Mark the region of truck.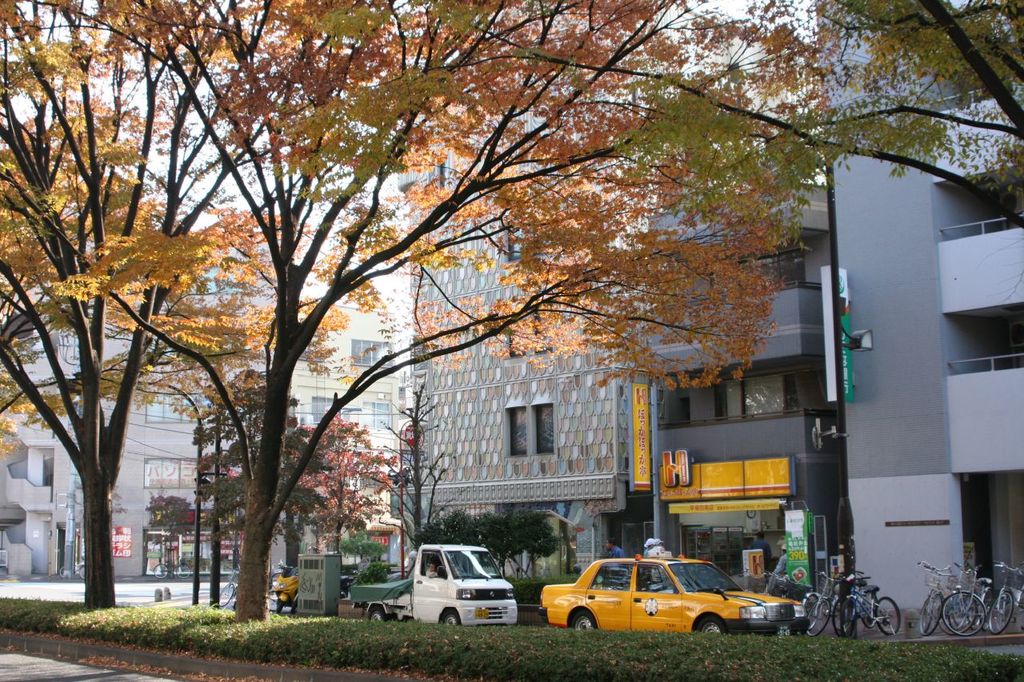
Region: crop(371, 548, 531, 636).
